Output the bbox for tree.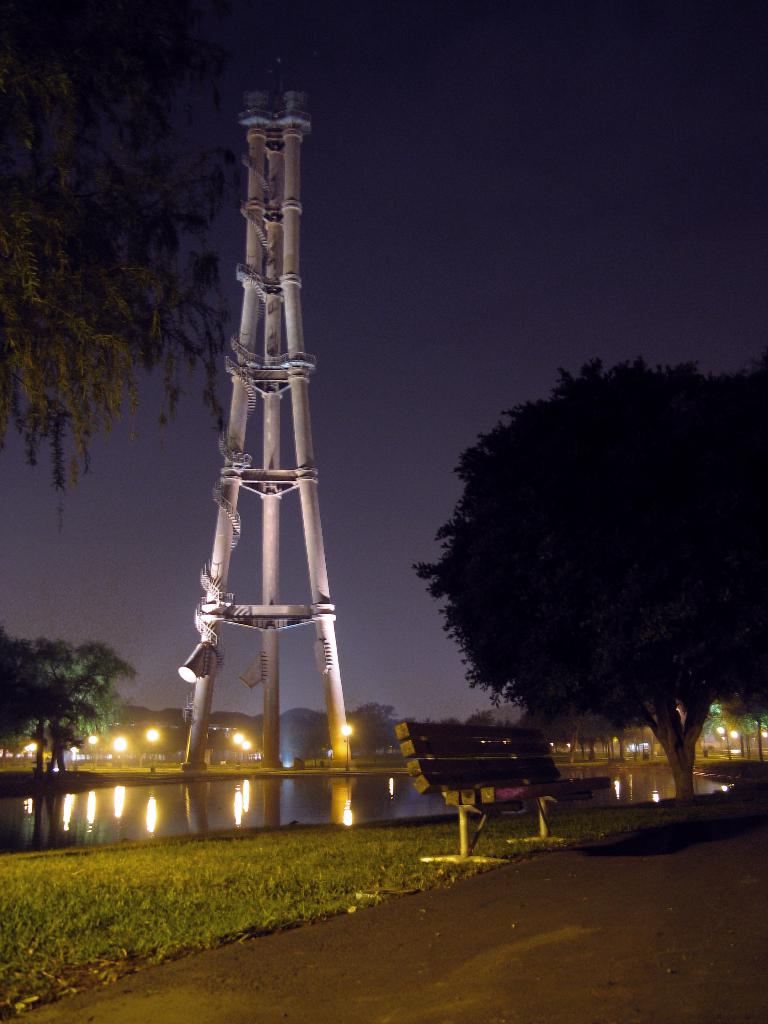
[left=417, top=351, right=767, bottom=794].
